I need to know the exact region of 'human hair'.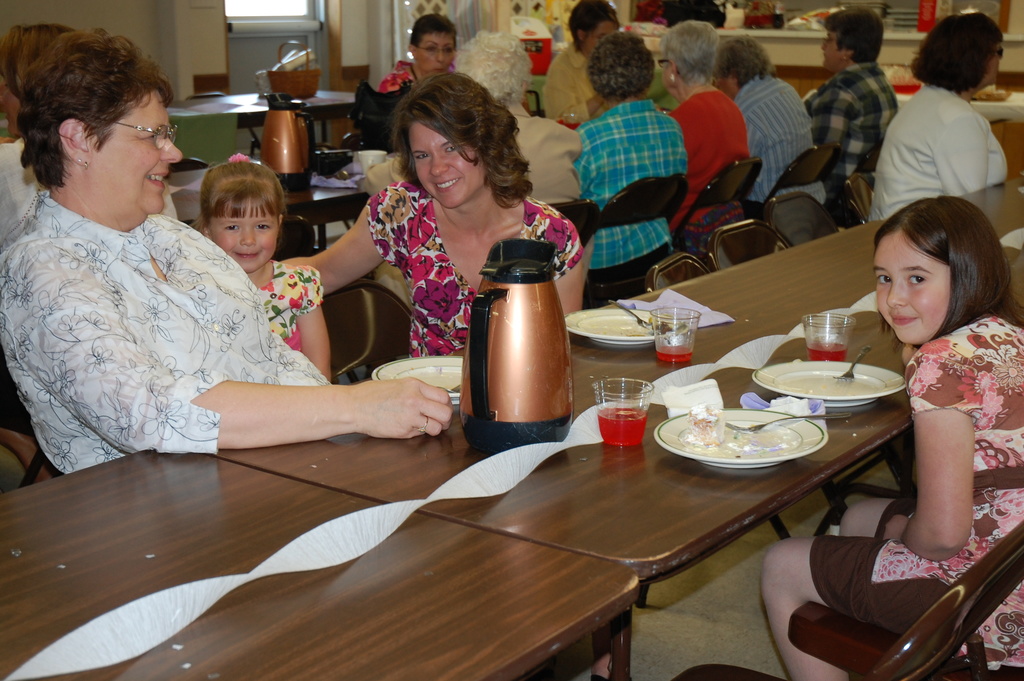
Region: 716, 37, 781, 88.
